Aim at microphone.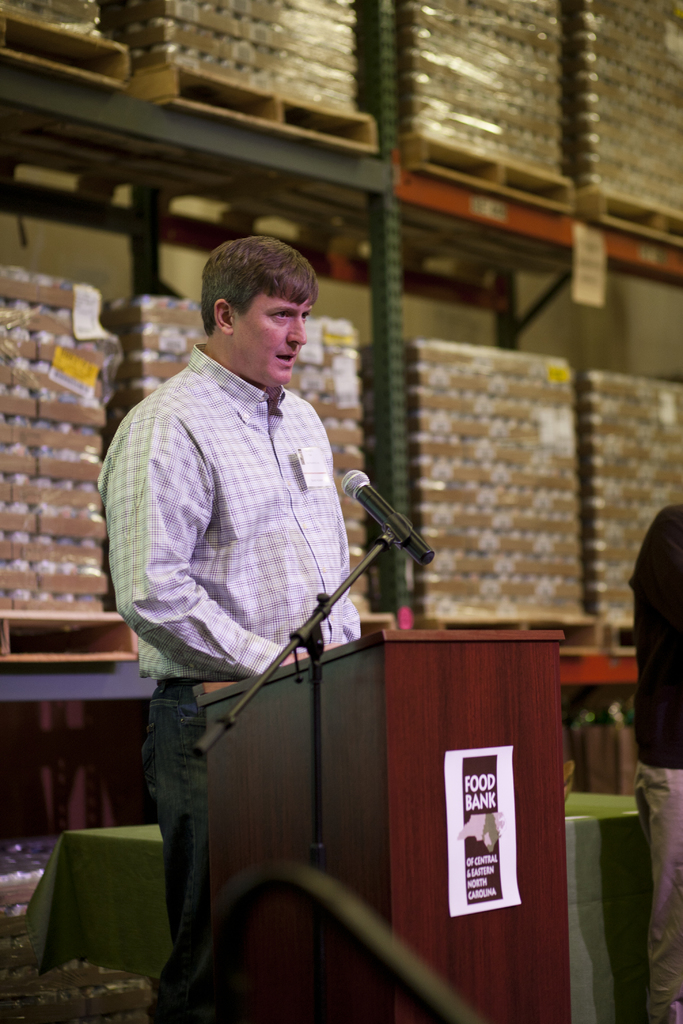
Aimed at bbox=(343, 469, 436, 564).
